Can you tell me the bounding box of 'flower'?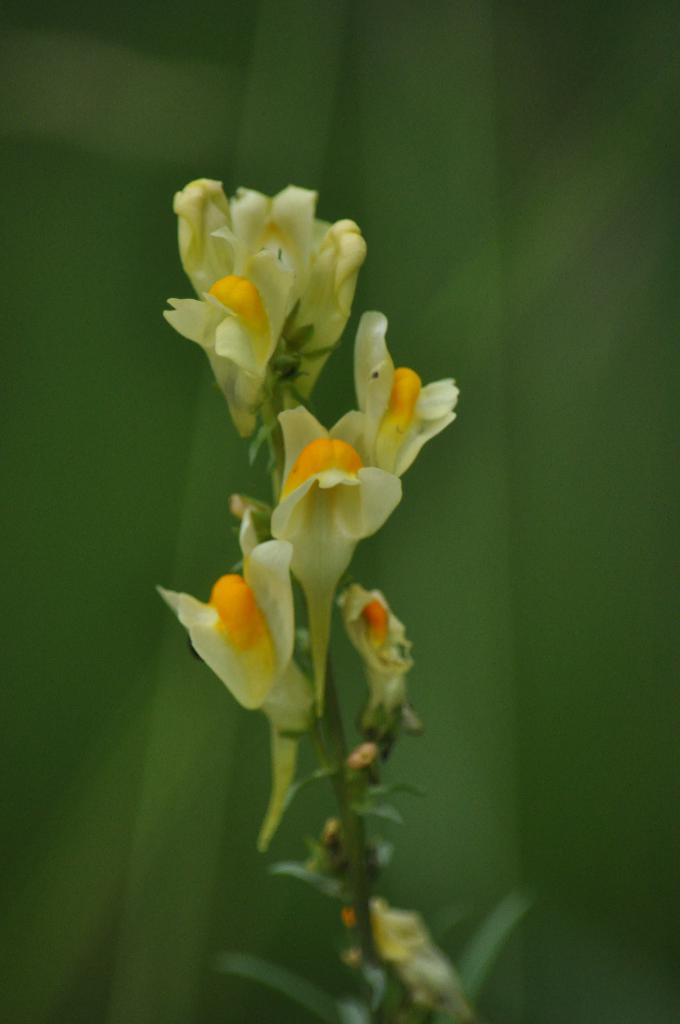
{"left": 154, "top": 308, "right": 462, "bottom": 851}.
